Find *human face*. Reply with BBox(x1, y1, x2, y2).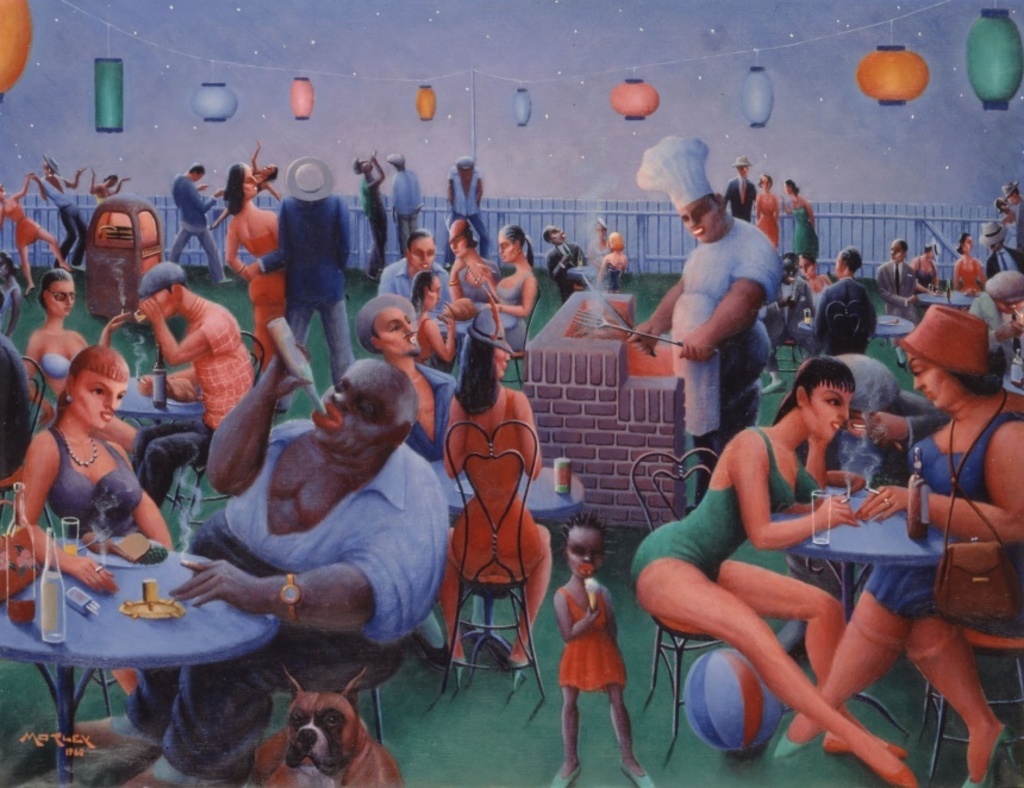
BBox(191, 173, 206, 183).
